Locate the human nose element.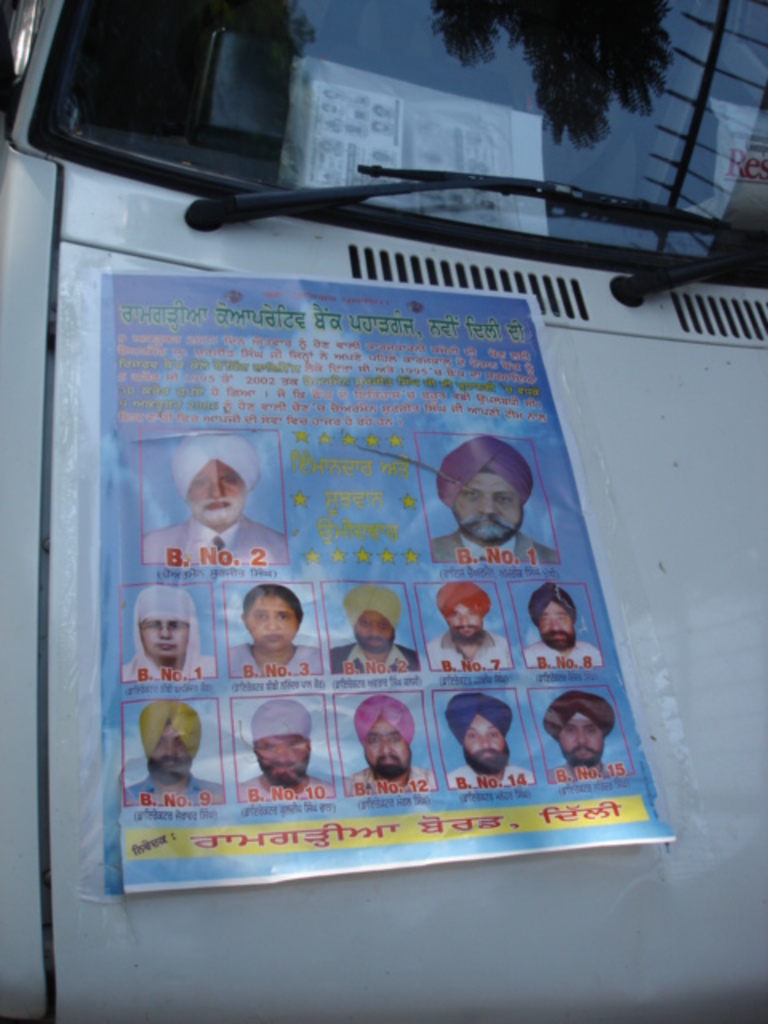
Element bbox: <box>370,624,379,634</box>.
